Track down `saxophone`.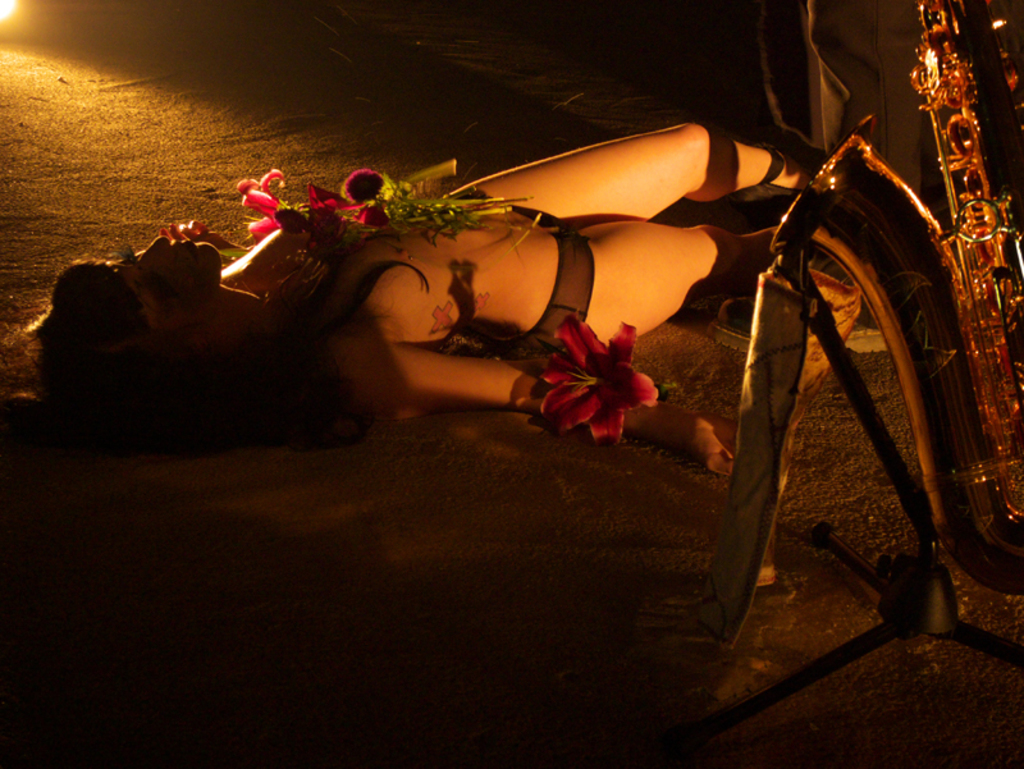
Tracked to rect(767, 0, 1023, 594).
